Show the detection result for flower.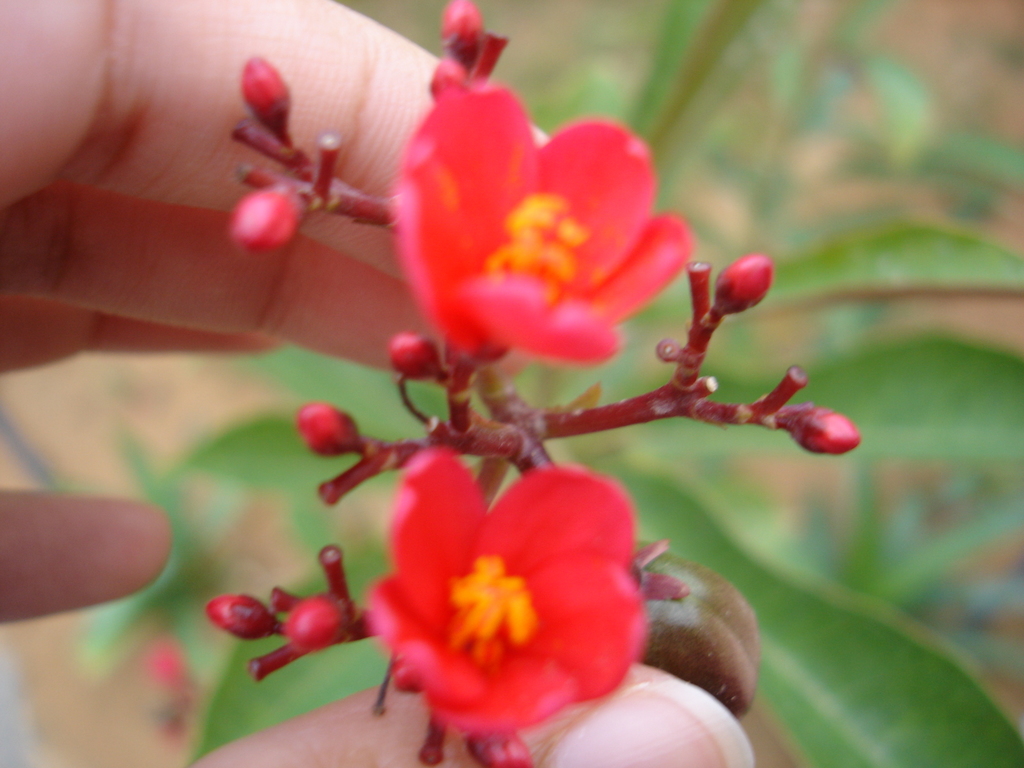
bbox=(296, 404, 355, 452).
